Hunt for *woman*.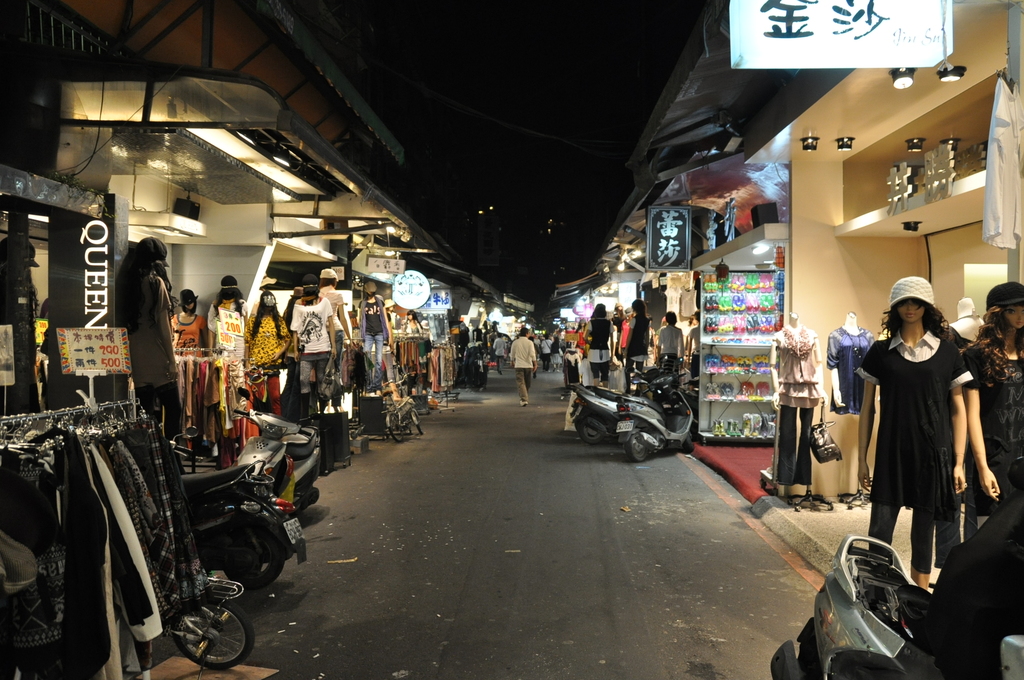
Hunted down at 963, 283, 1023, 540.
